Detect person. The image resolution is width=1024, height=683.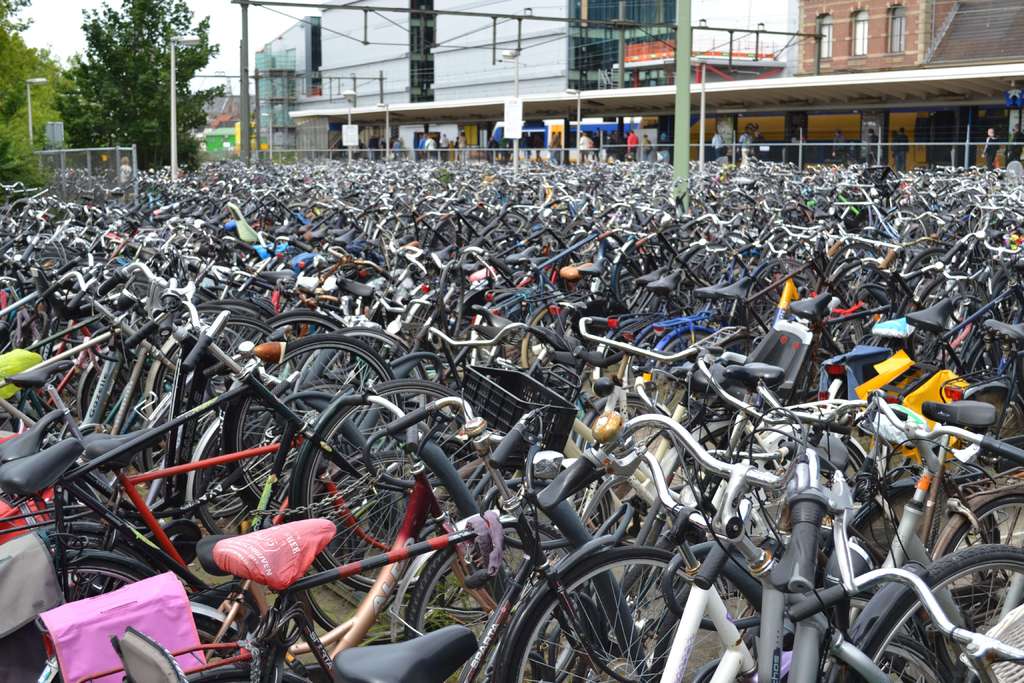
(x1=893, y1=124, x2=907, y2=172).
